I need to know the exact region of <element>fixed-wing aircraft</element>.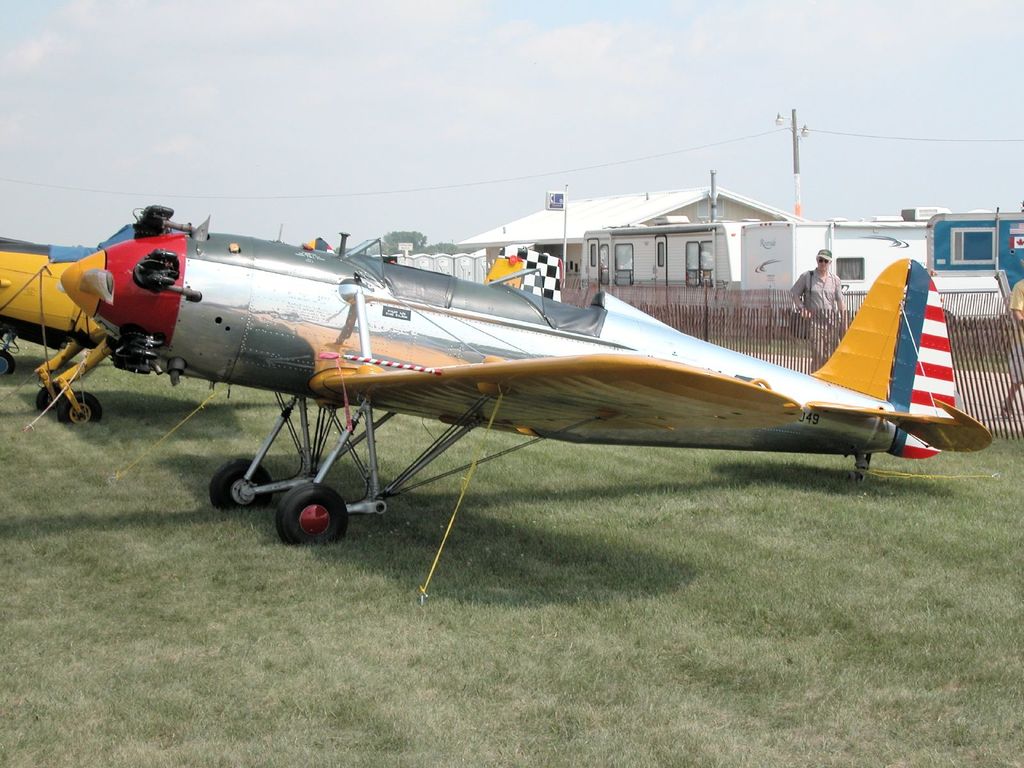
Region: crop(59, 230, 996, 552).
